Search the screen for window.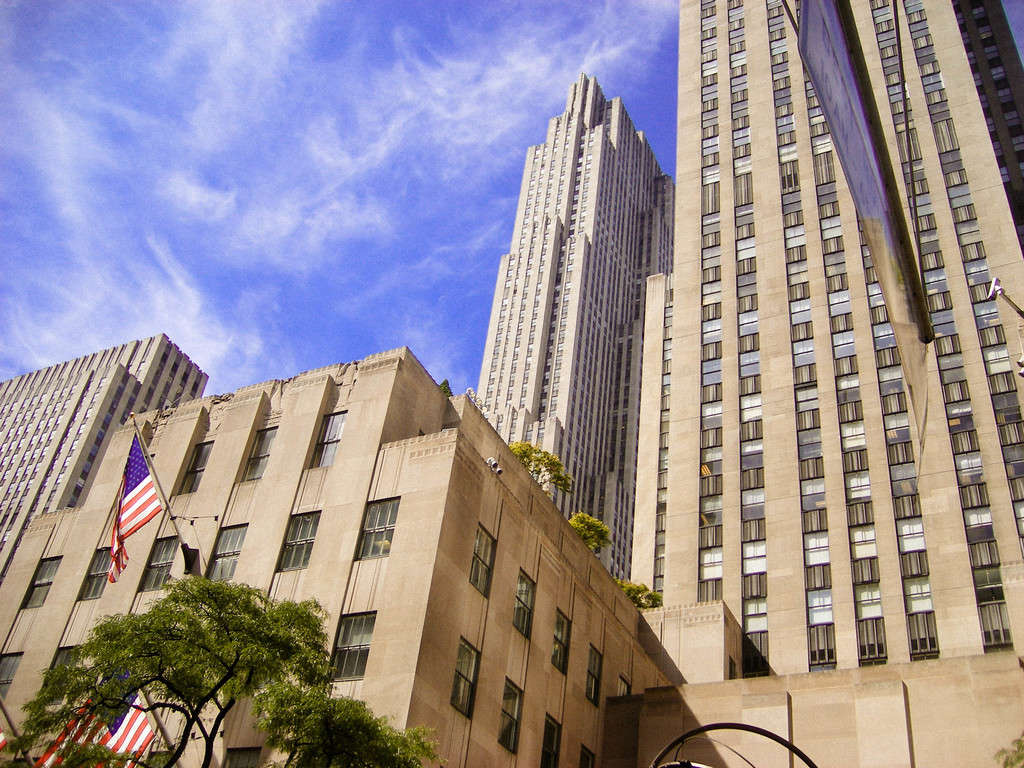
Found at x1=582, y1=749, x2=593, y2=767.
